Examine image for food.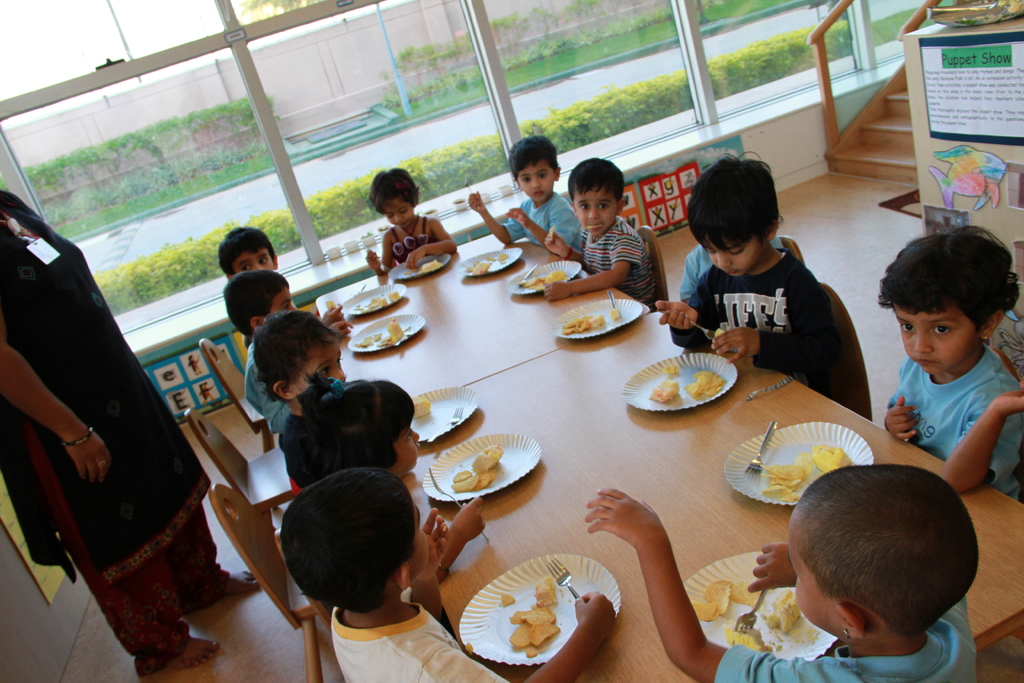
Examination result: bbox(499, 580, 564, 661).
